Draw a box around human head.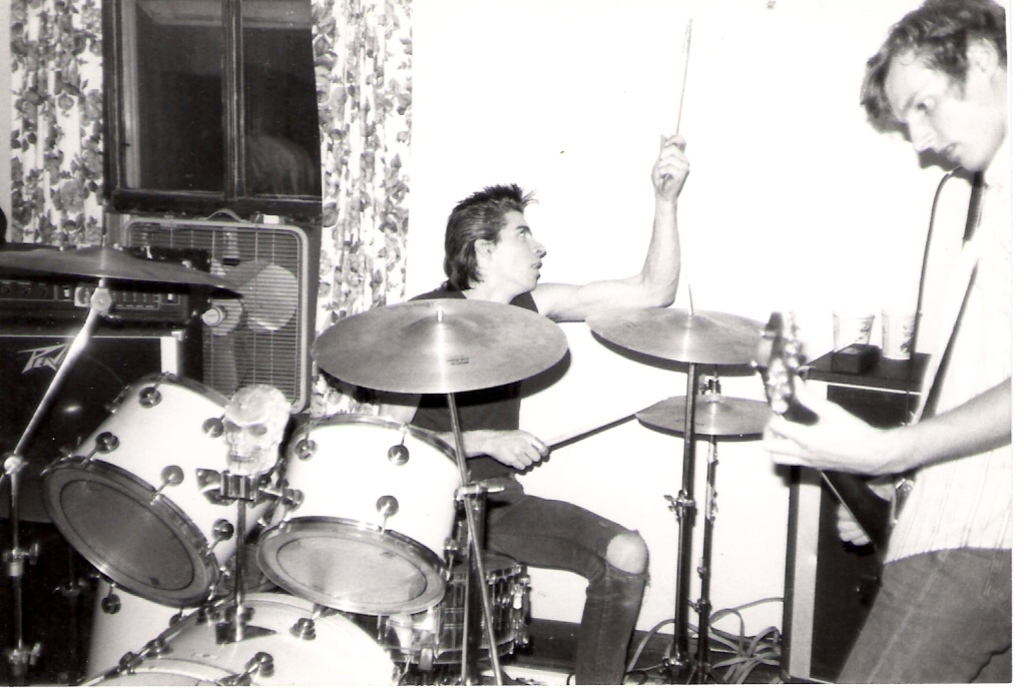
{"x1": 879, "y1": 5, "x2": 1023, "y2": 174}.
